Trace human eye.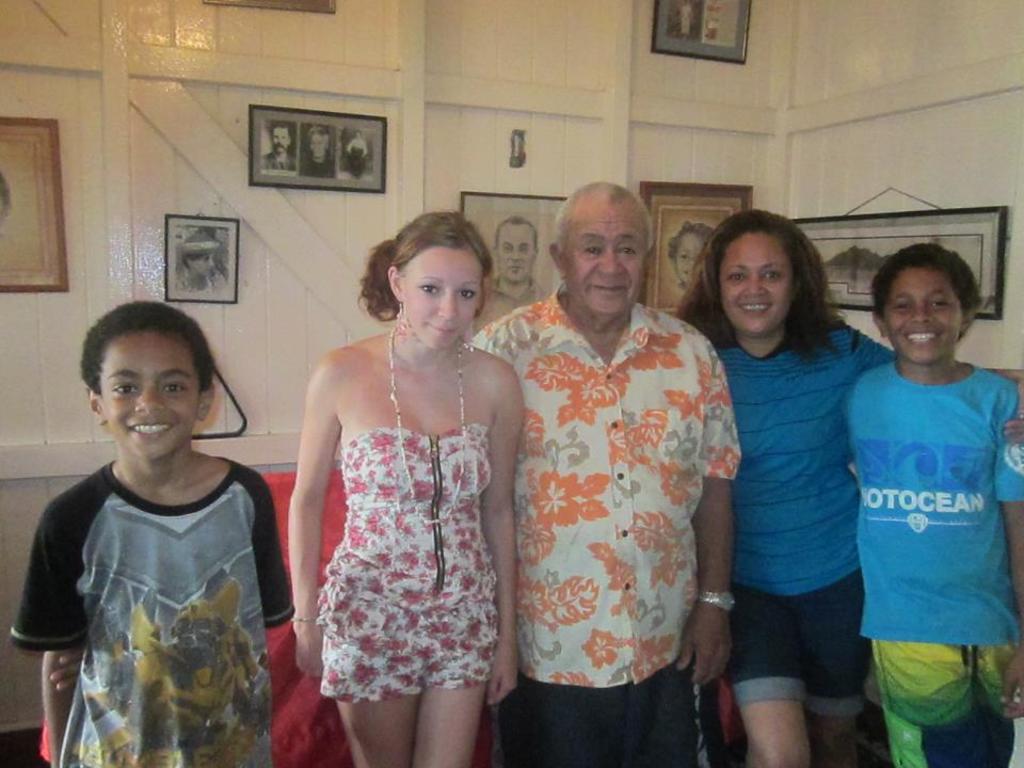
Traced to select_region(458, 285, 478, 300).
